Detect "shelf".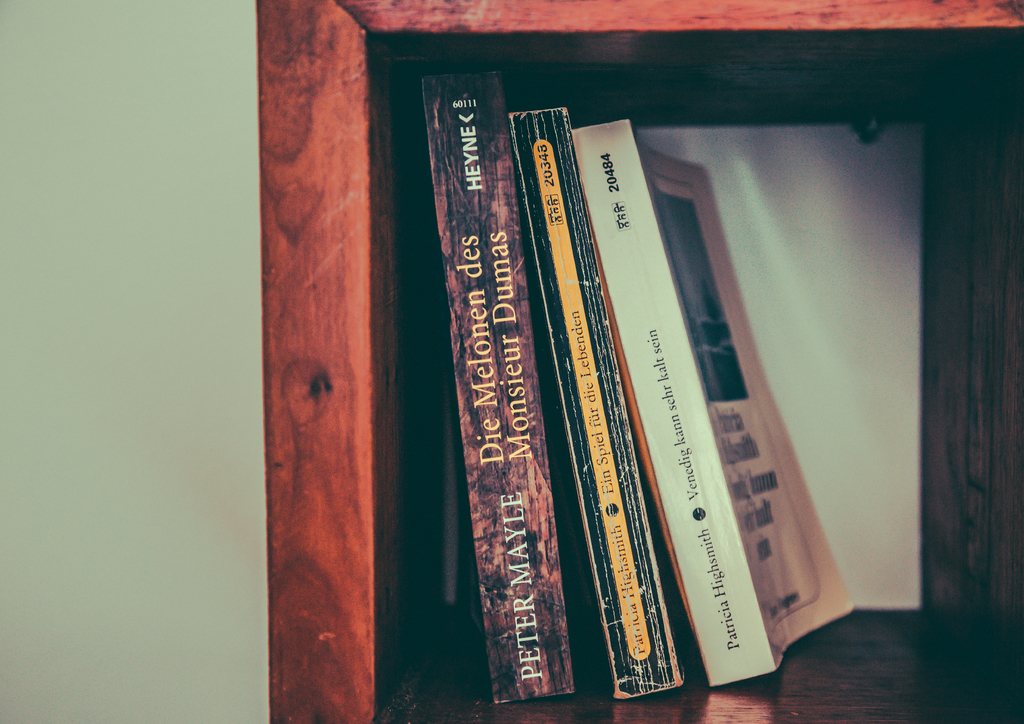
Detected at 270, 0, 990, 723.
